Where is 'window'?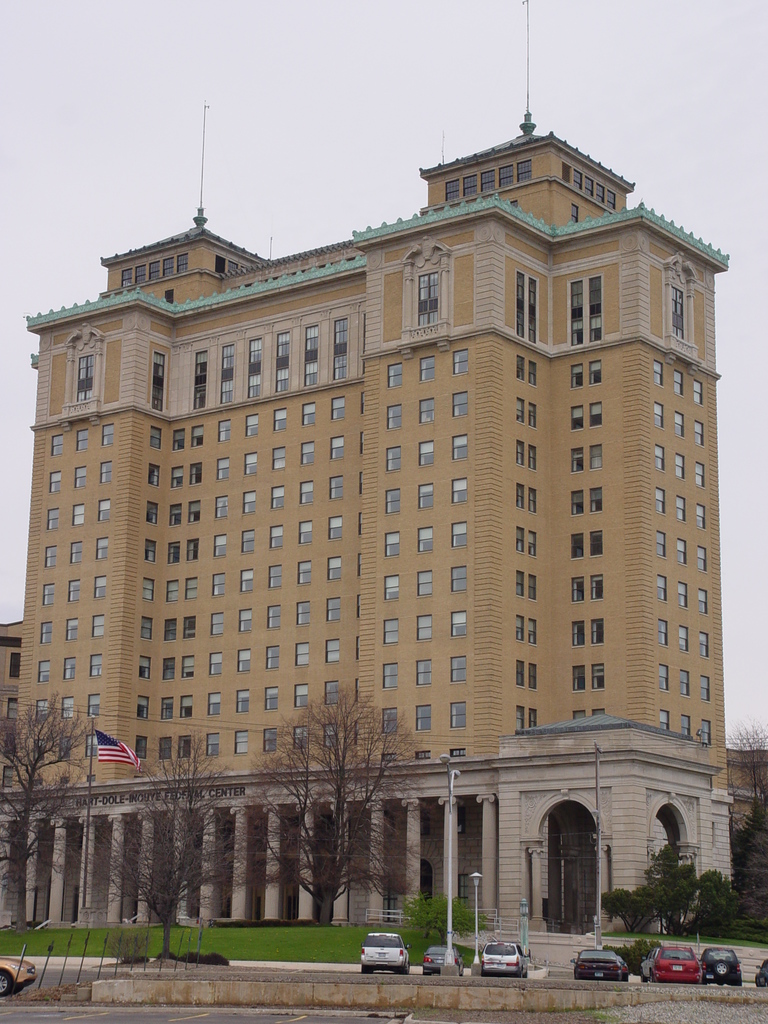
<region>205, 732, 221, 756</region>.
